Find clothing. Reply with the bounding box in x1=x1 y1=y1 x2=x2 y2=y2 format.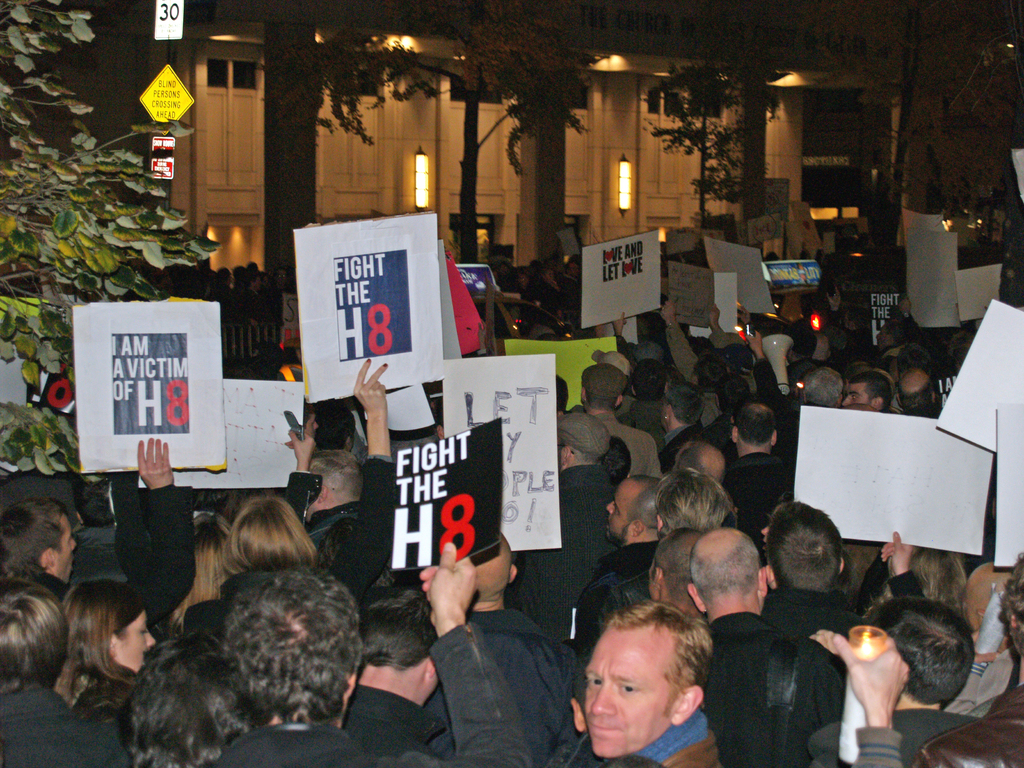
x1=619 y1=400 x2=667 y2=460.
